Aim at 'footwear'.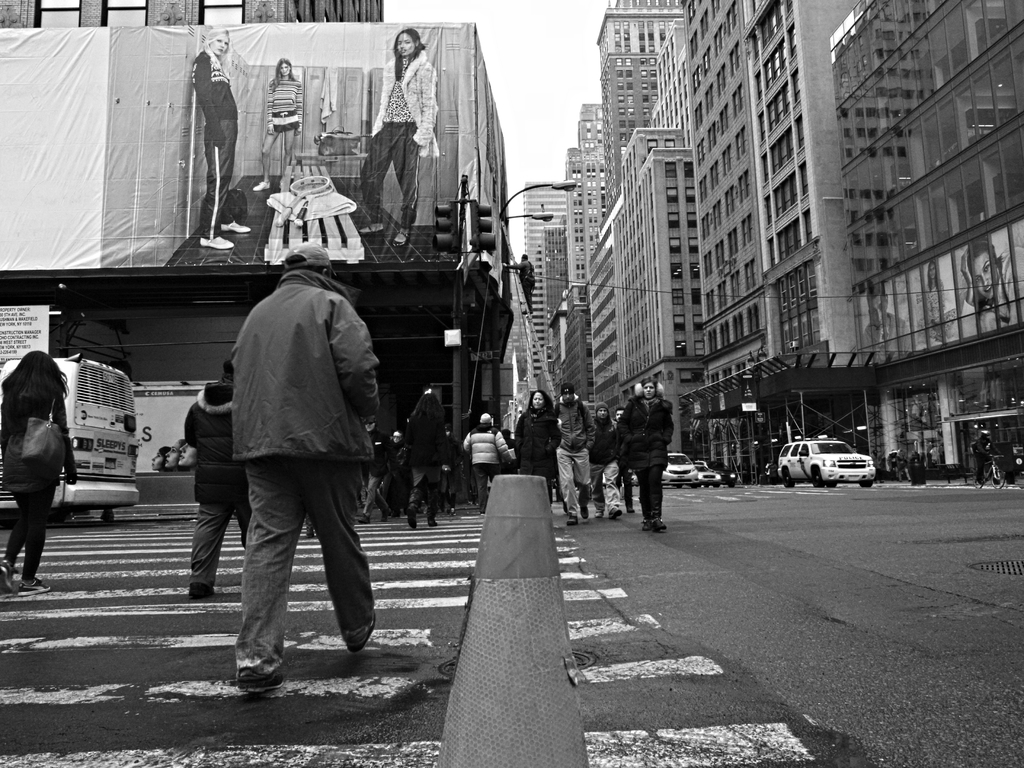
Aimed at pyautogui.locateOnScreen(427, 508, 438, 529).
